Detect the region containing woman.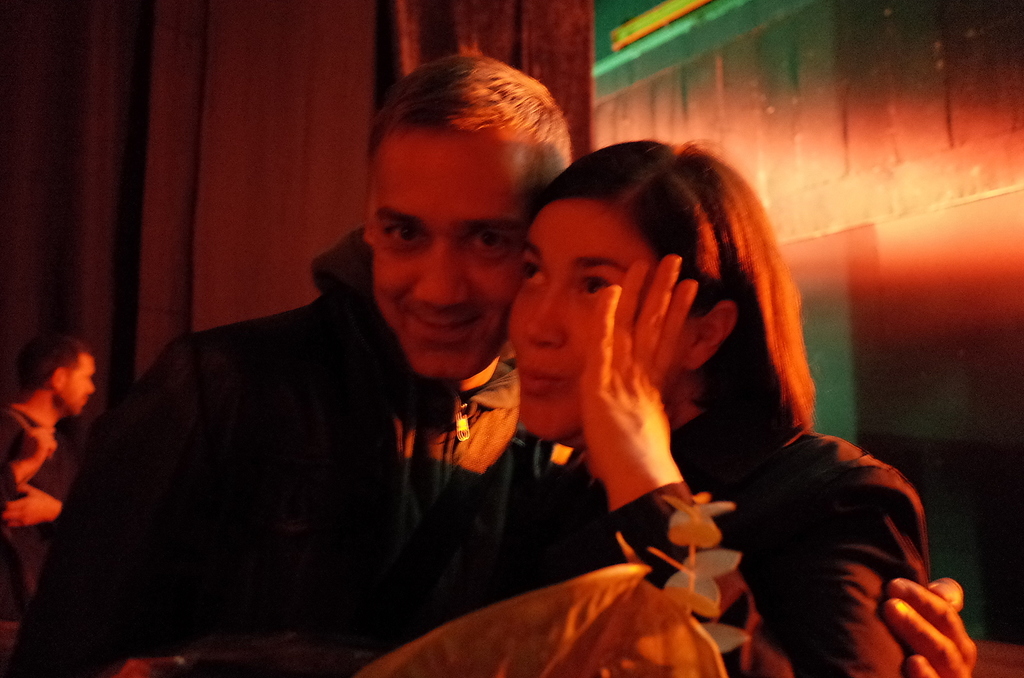
(539,136,932,677).
